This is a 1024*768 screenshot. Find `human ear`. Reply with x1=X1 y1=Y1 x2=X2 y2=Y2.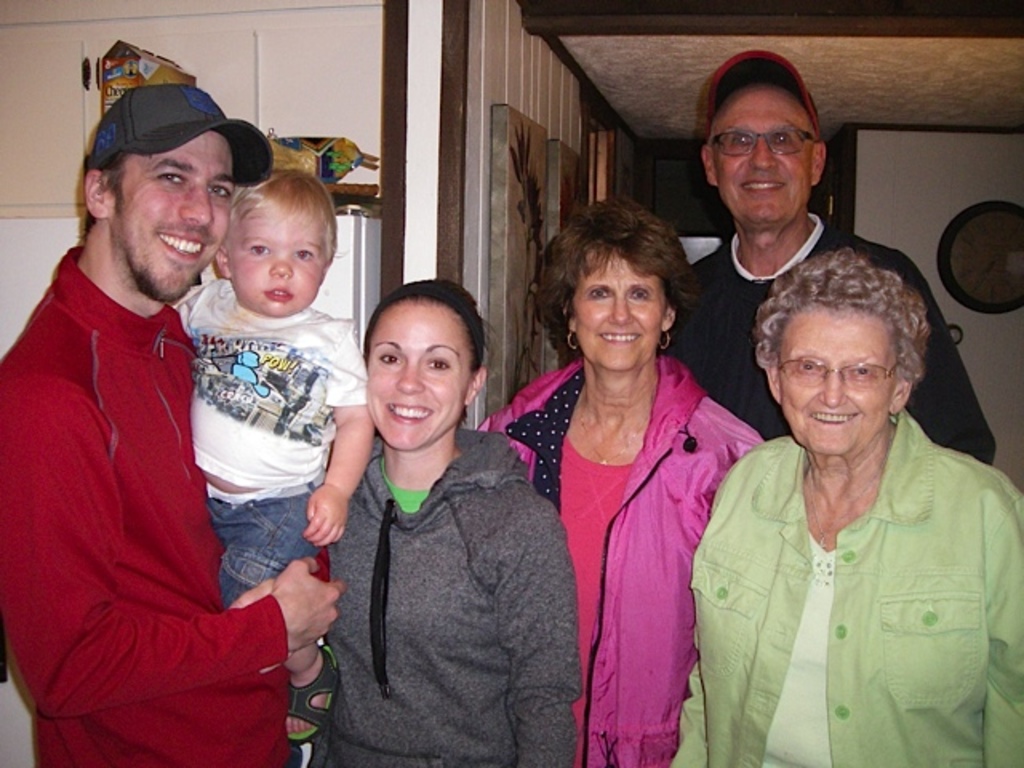
x1=85 y1=168 x2=106 y2=216.
